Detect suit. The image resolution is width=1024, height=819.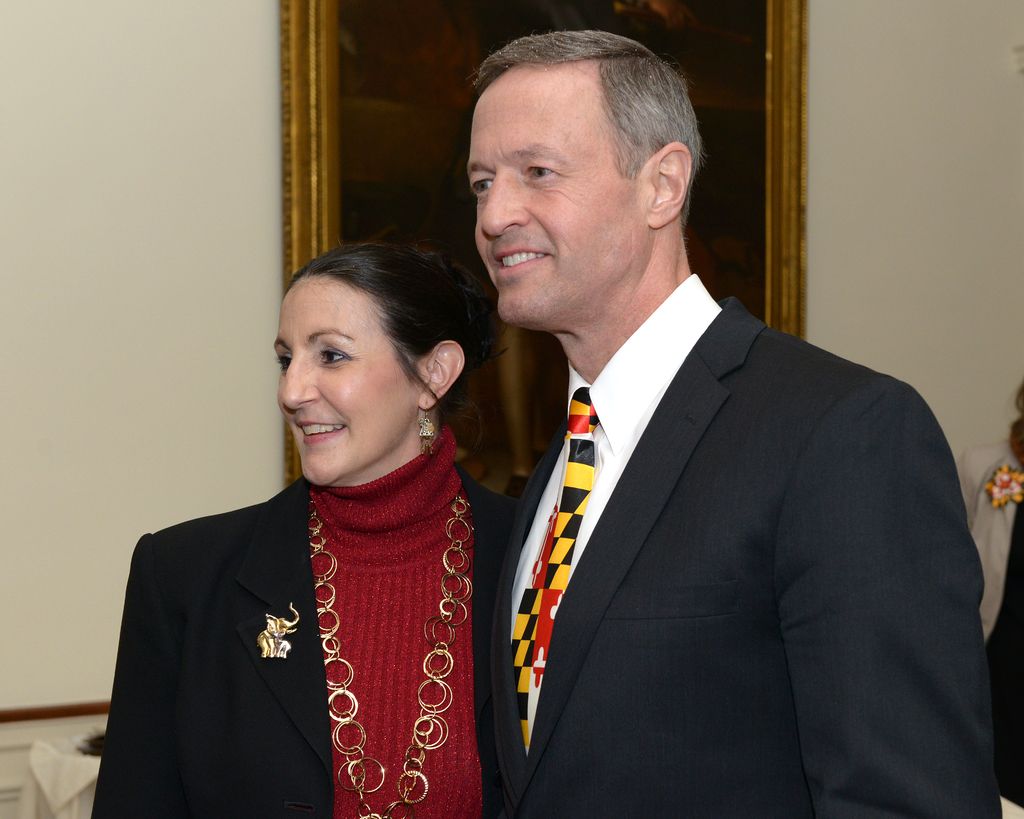
86,471,516,818.
